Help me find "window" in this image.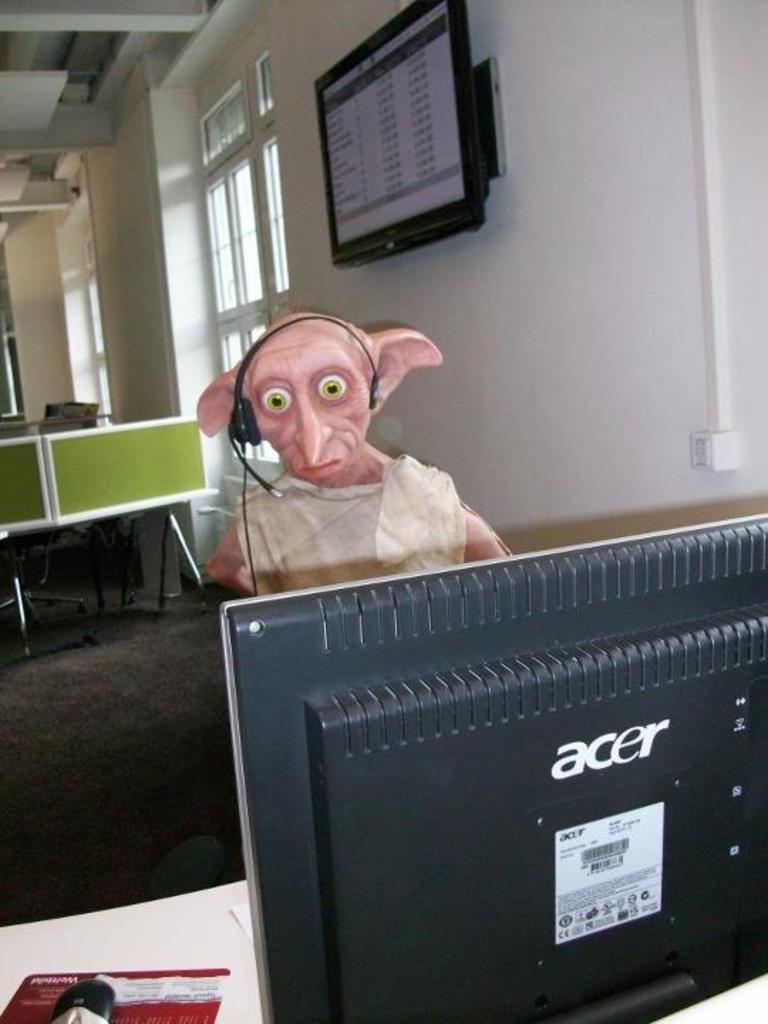
Found it: left=81, top=212, right=118, bottom=427.
